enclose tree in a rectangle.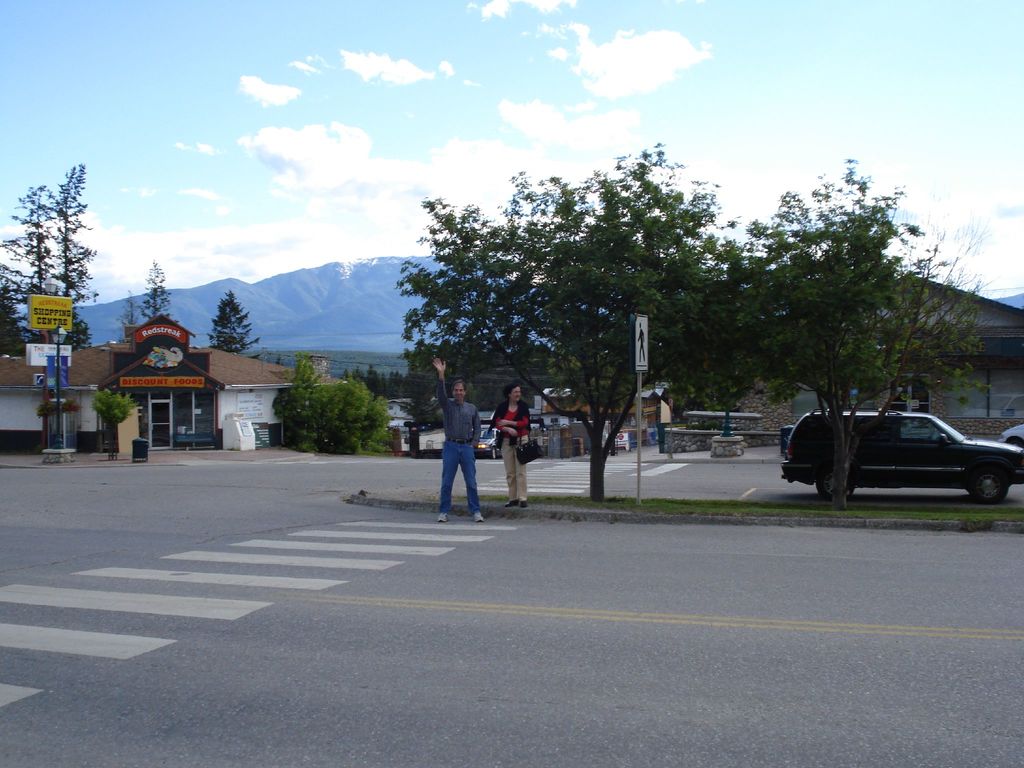
region(669, 157, 993, 513).
